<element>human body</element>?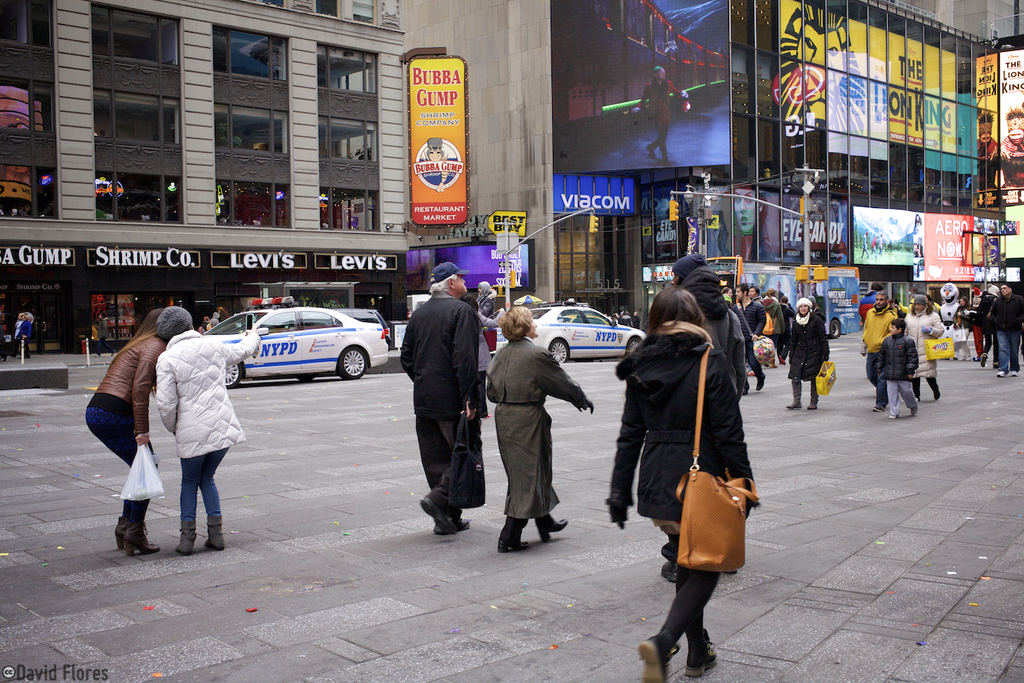
bbox(859, 234, 870, 262)
